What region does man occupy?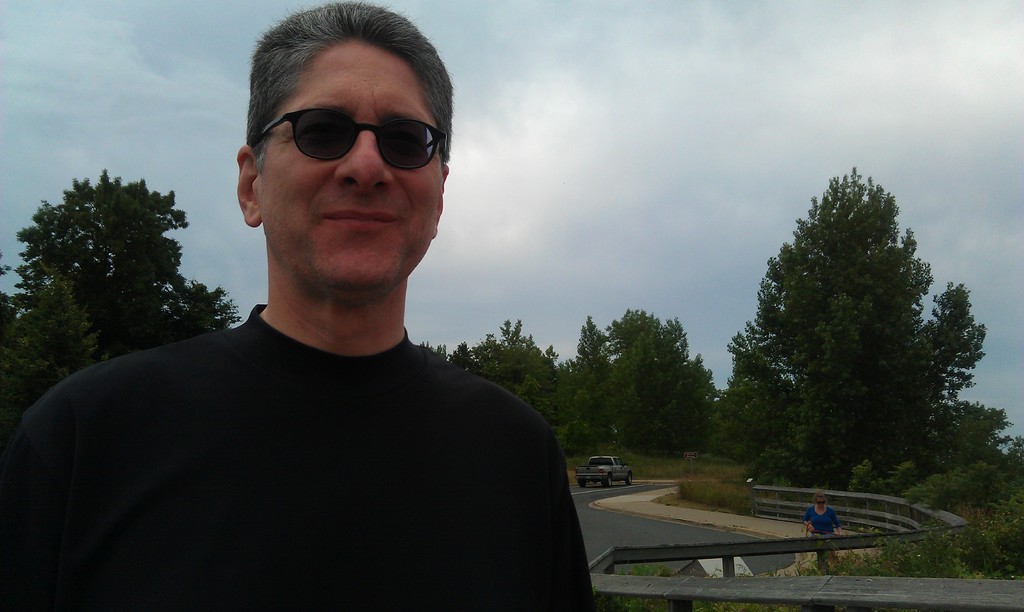
[x1=22, y1=37, x2=591, y2=611].
